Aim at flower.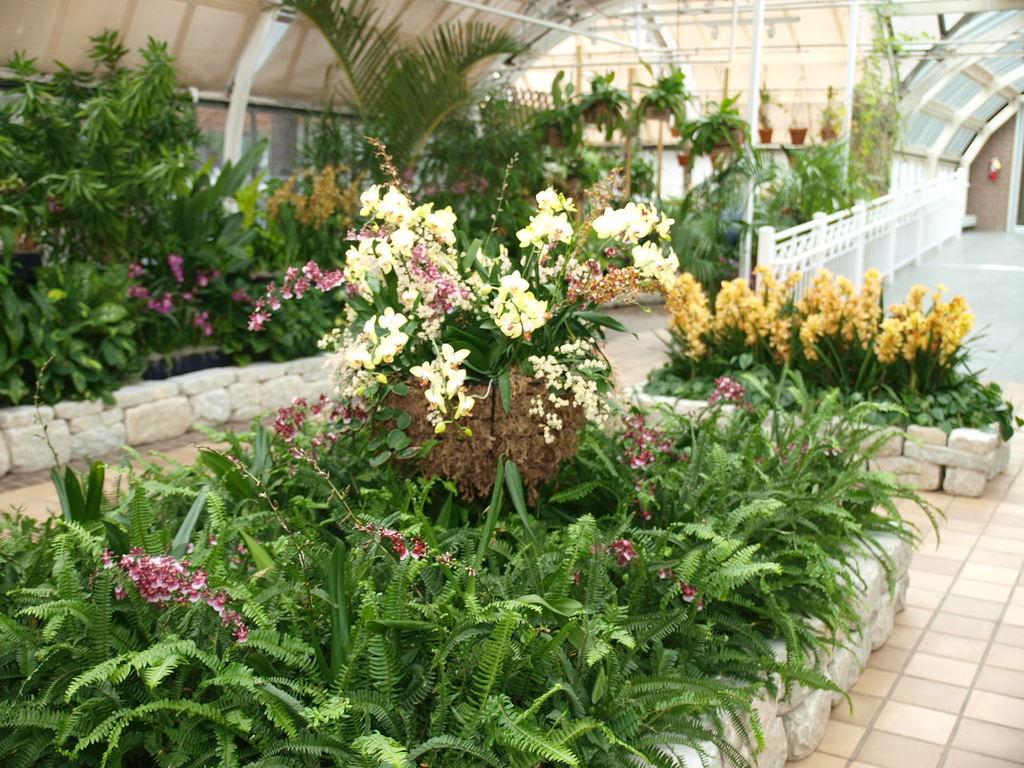
Aimed at [left=630, top=478, right=656, bottom=524].
